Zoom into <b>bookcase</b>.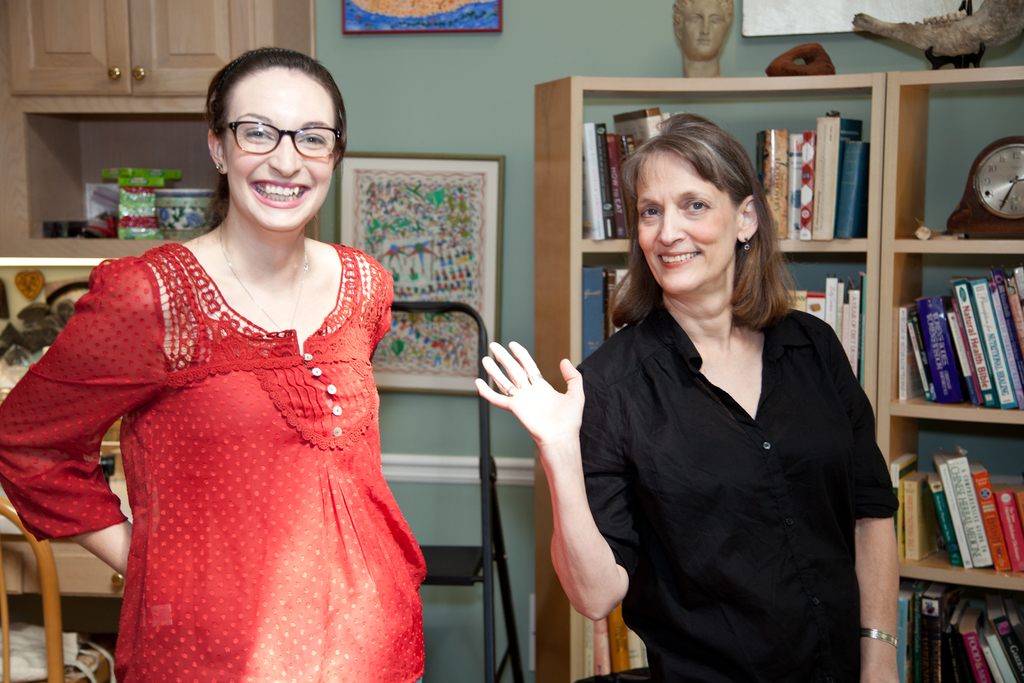
Zoom target: (left=860, top=60, right=1023, bottom=682).
